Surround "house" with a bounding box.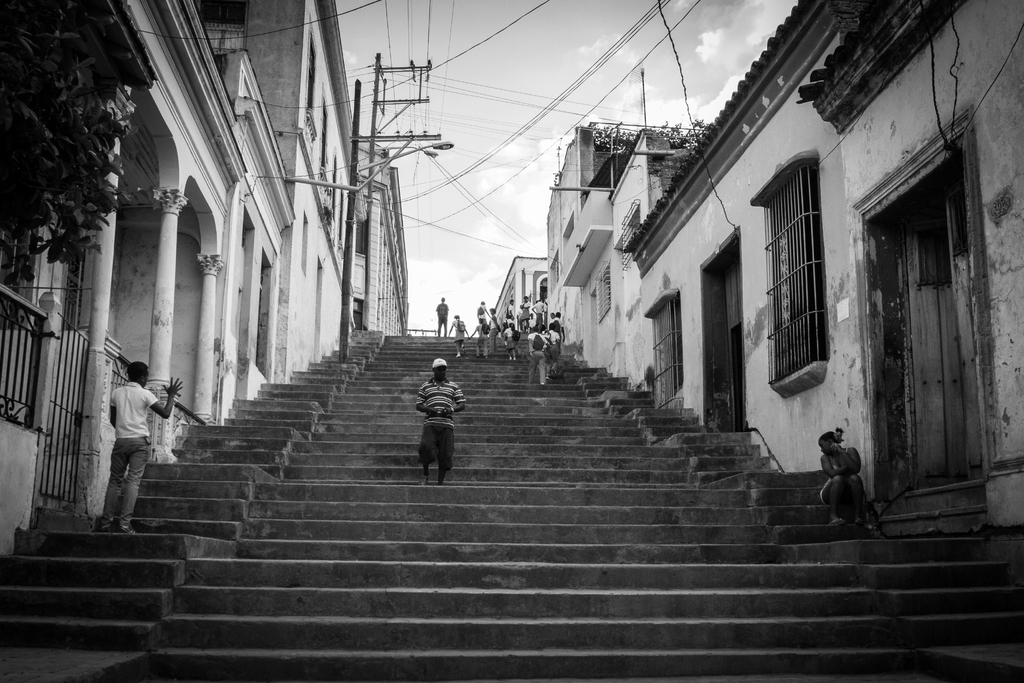
bbox(552, 119, 609, 364).
